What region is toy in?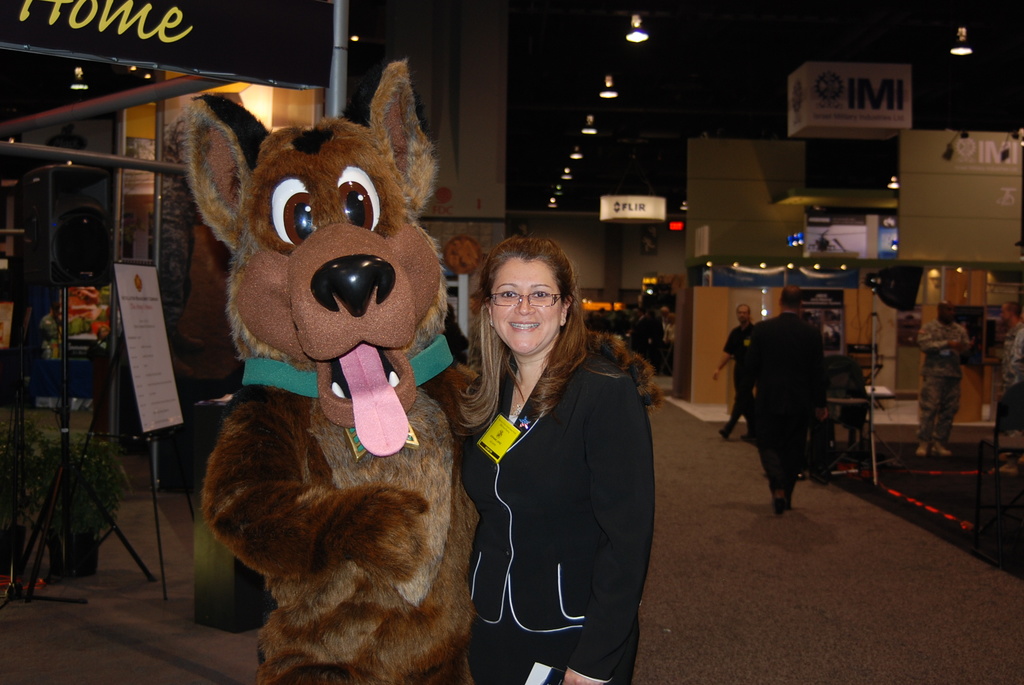
select_region(182, 55, 660, 684).
